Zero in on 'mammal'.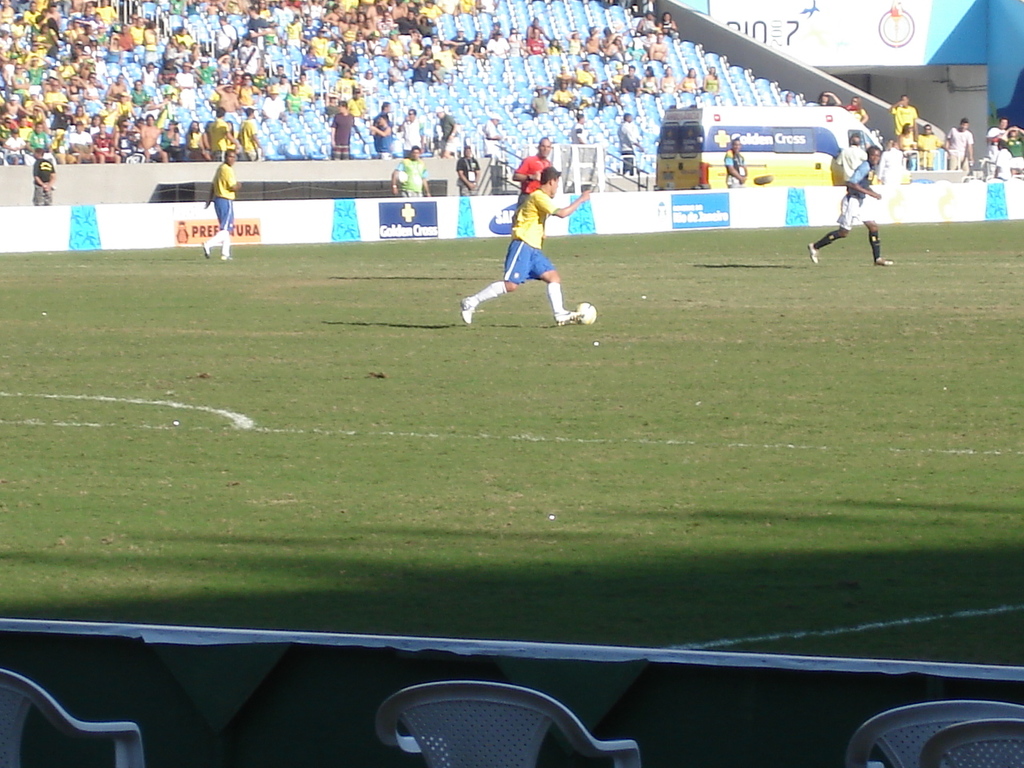
Zeroed in: pyautogui.locateOnScreen(945, 118, 977, 175).
